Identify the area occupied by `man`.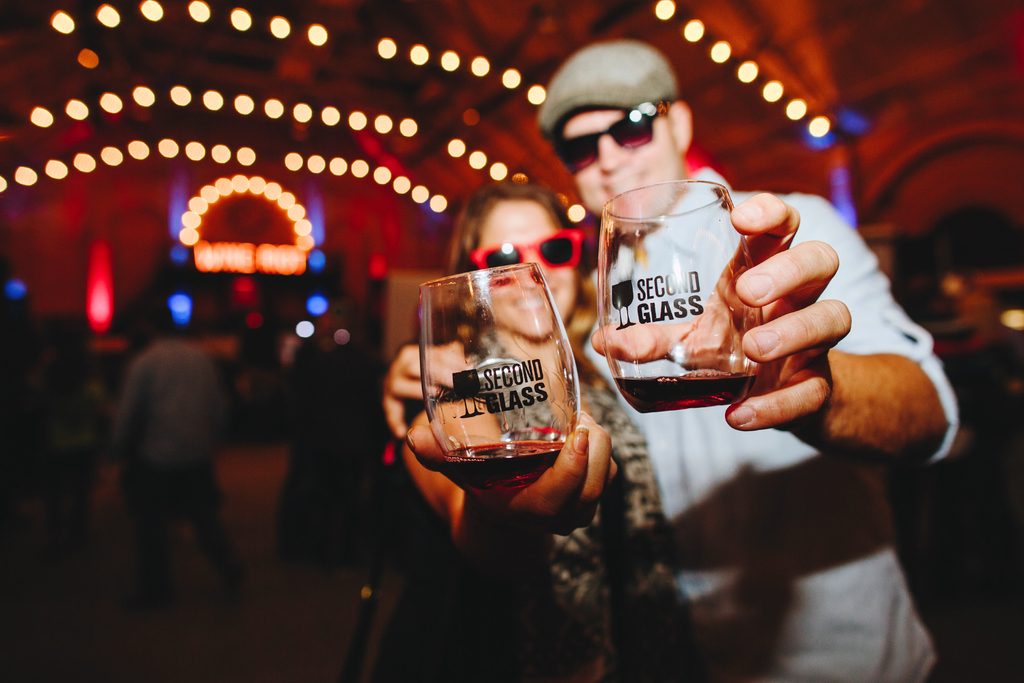
Area: region(373, 40, 963, 682).
